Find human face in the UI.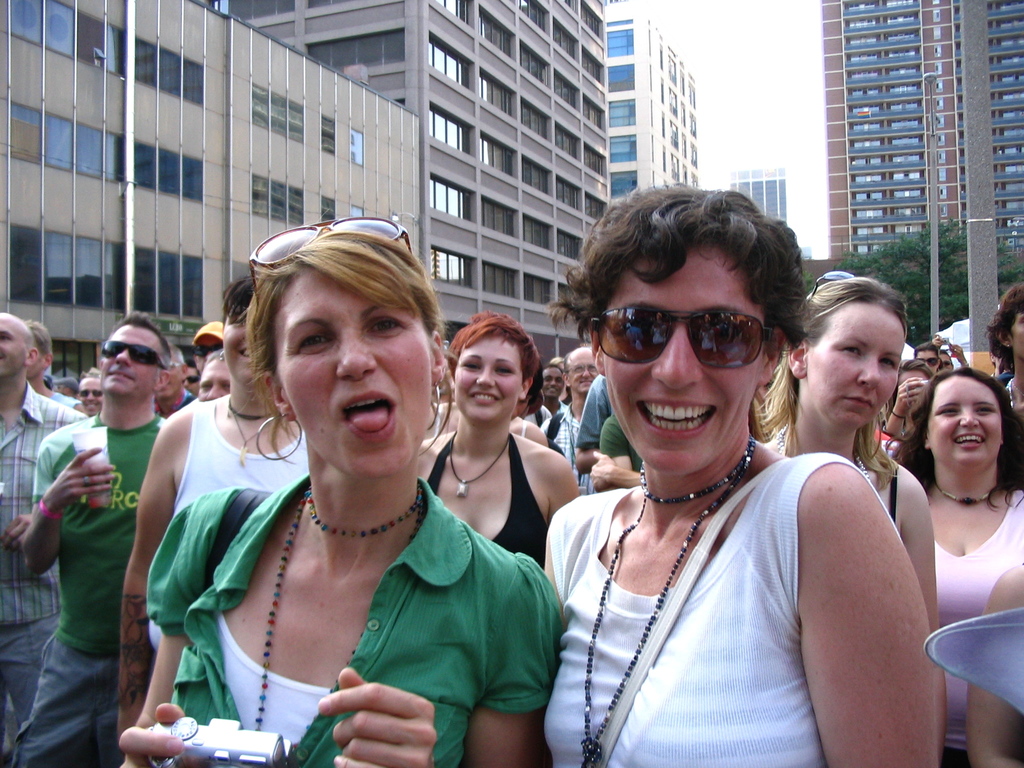
UI element at crop(1006, 315, 1023, 362).
